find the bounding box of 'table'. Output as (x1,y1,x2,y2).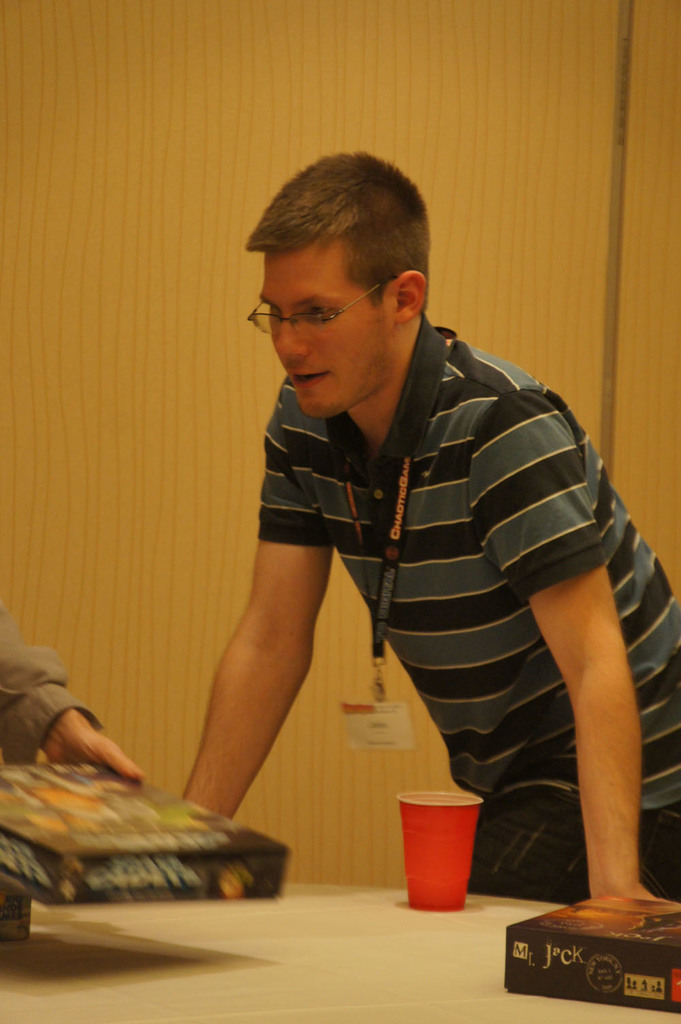
(7,818,642,999).
